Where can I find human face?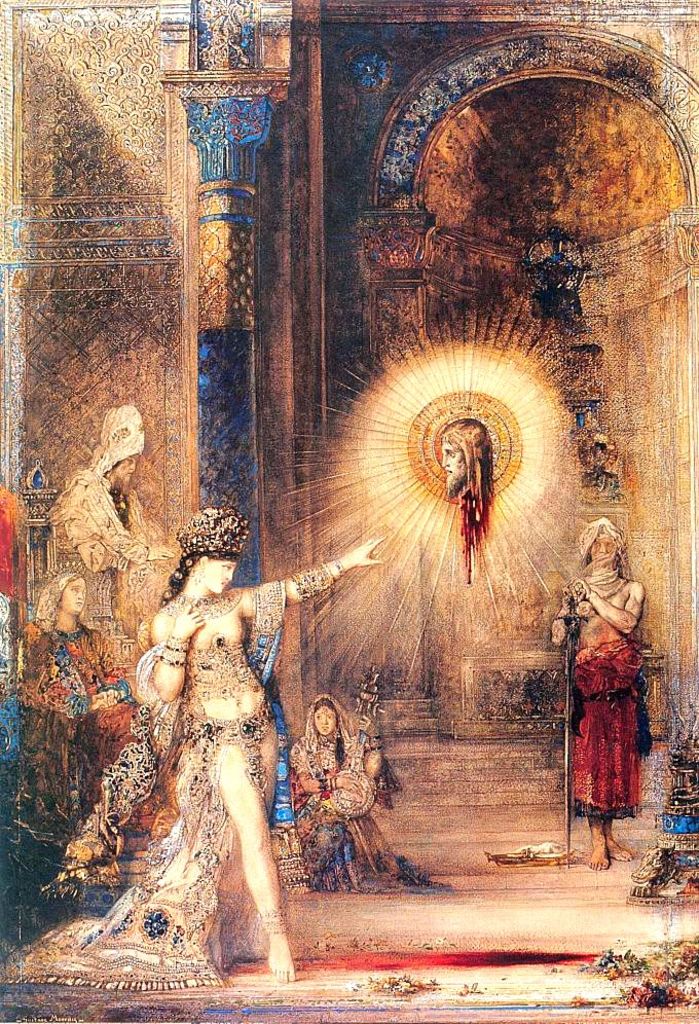
You can find it at (589, 532, 621, 565).
